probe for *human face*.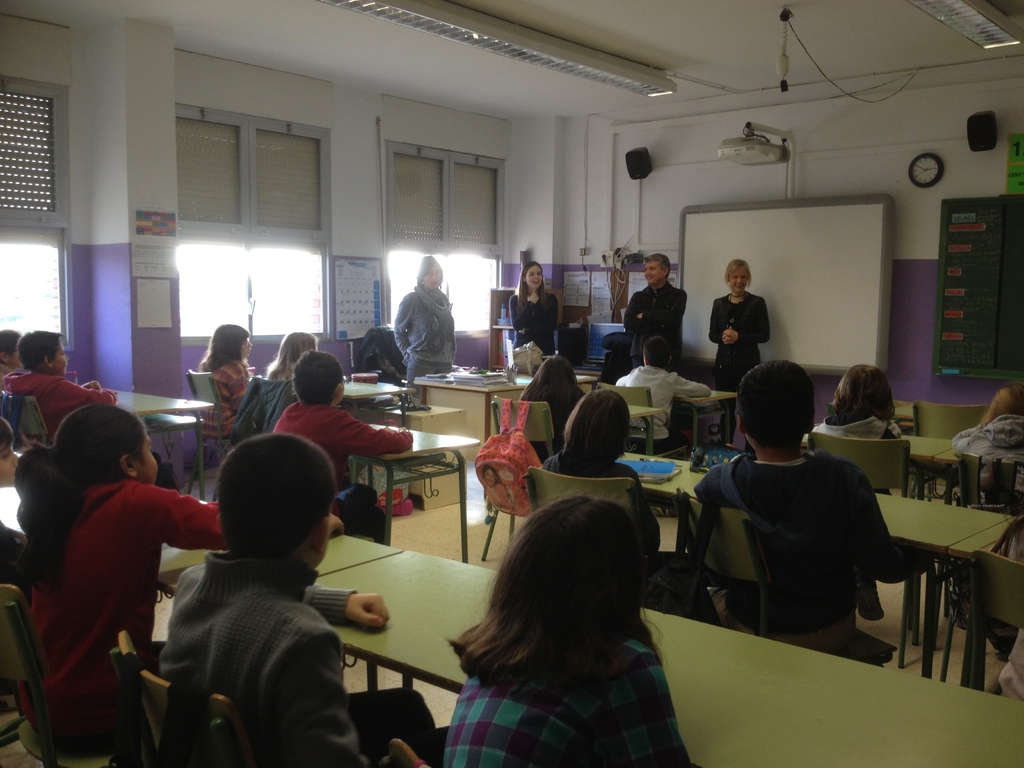
Probe result: 7 346 21 369.
